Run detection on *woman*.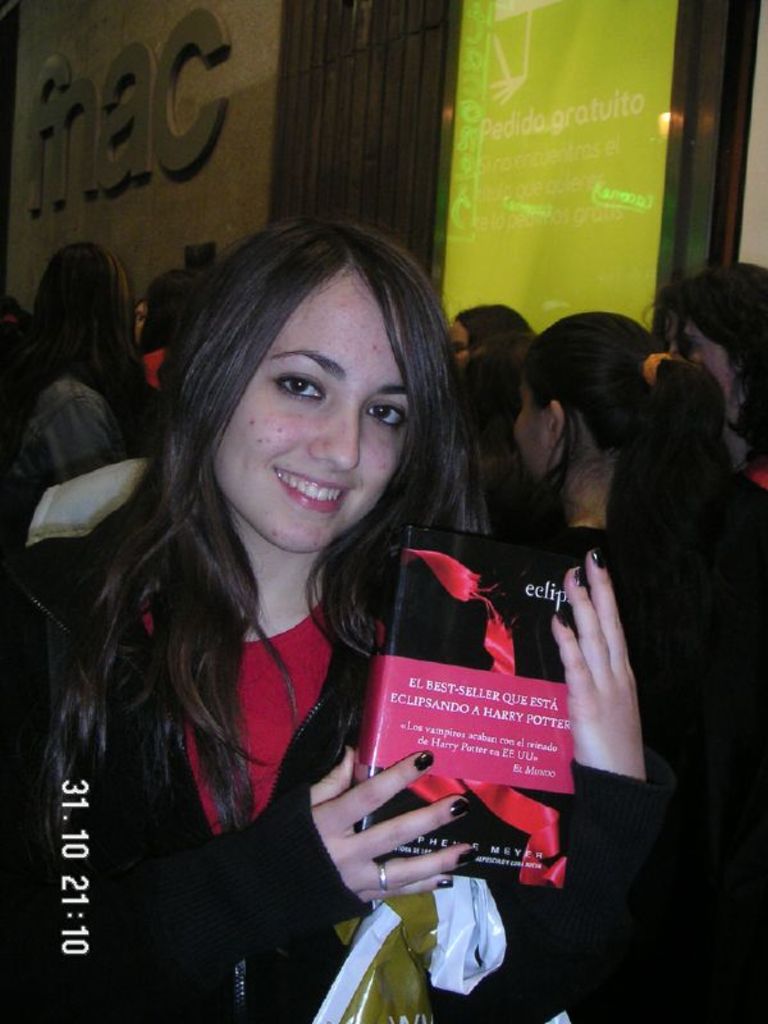
Result: 660 244 767 586.
